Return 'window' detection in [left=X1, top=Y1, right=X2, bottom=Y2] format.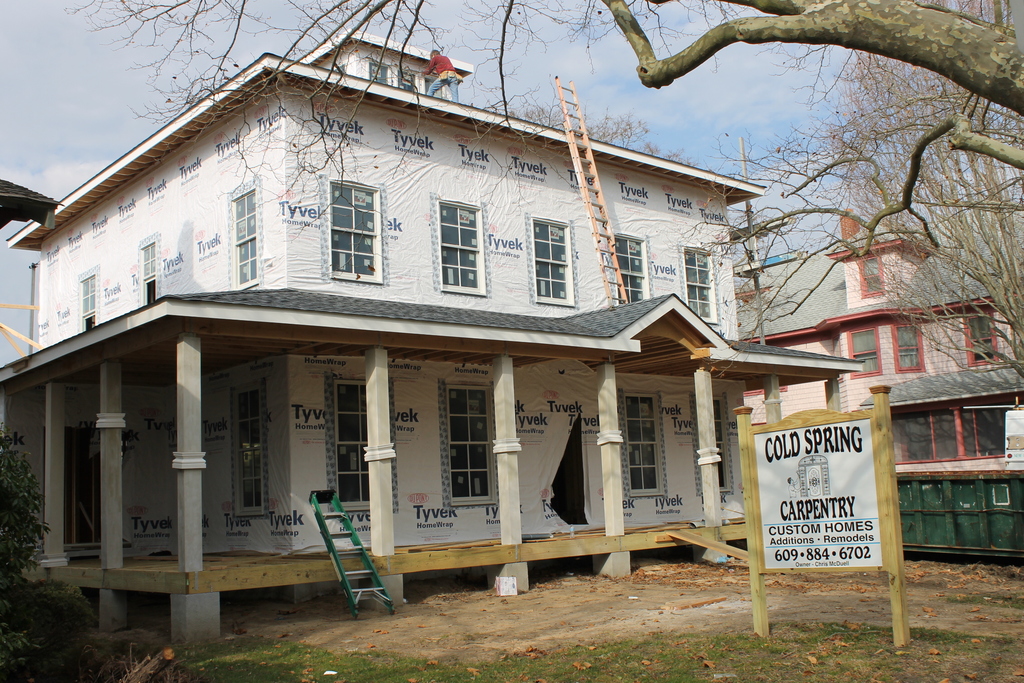
[left=326, top=181, right=383, bottom=278].
